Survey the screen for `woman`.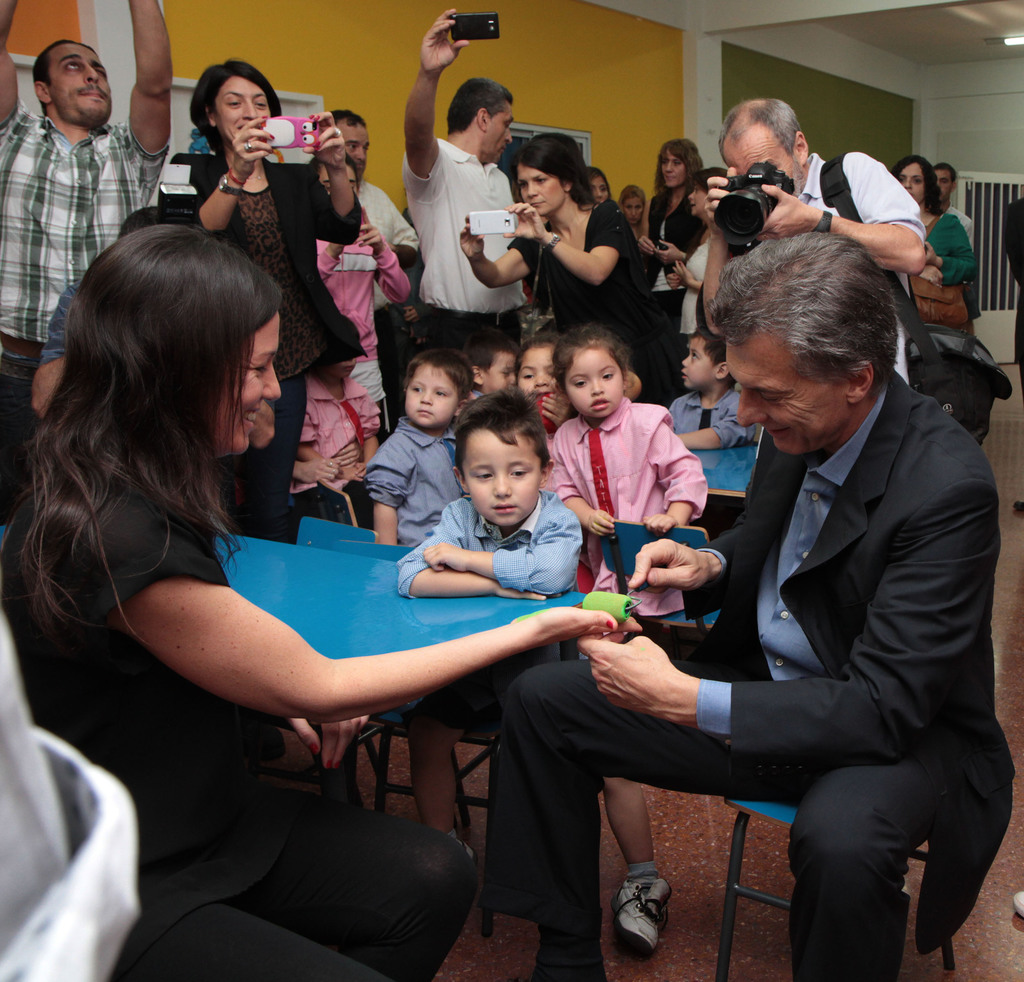
Survey found: l=9, t=221, r=627, b=981.
